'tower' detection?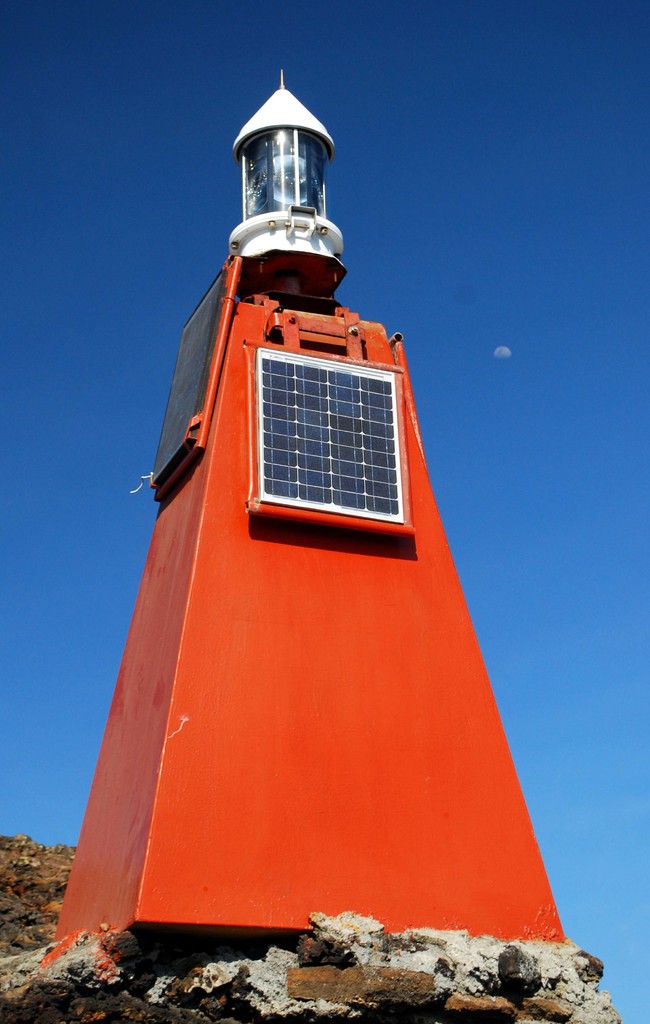
[left=56, top=52, right=562, bottom=993]
